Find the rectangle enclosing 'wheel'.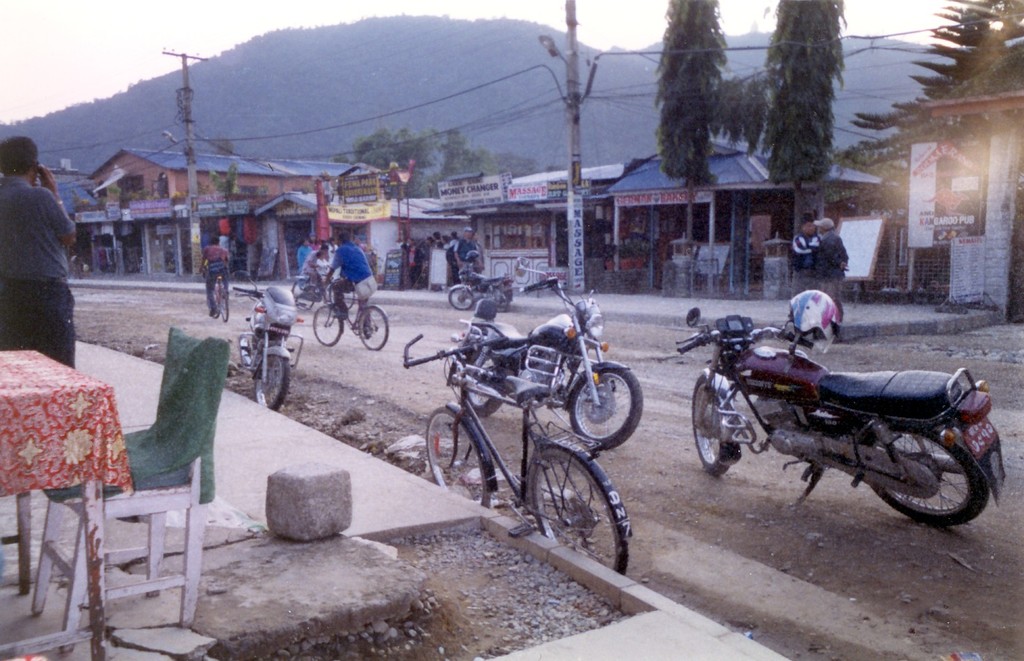
bbox(316, 306, 341, 345).
